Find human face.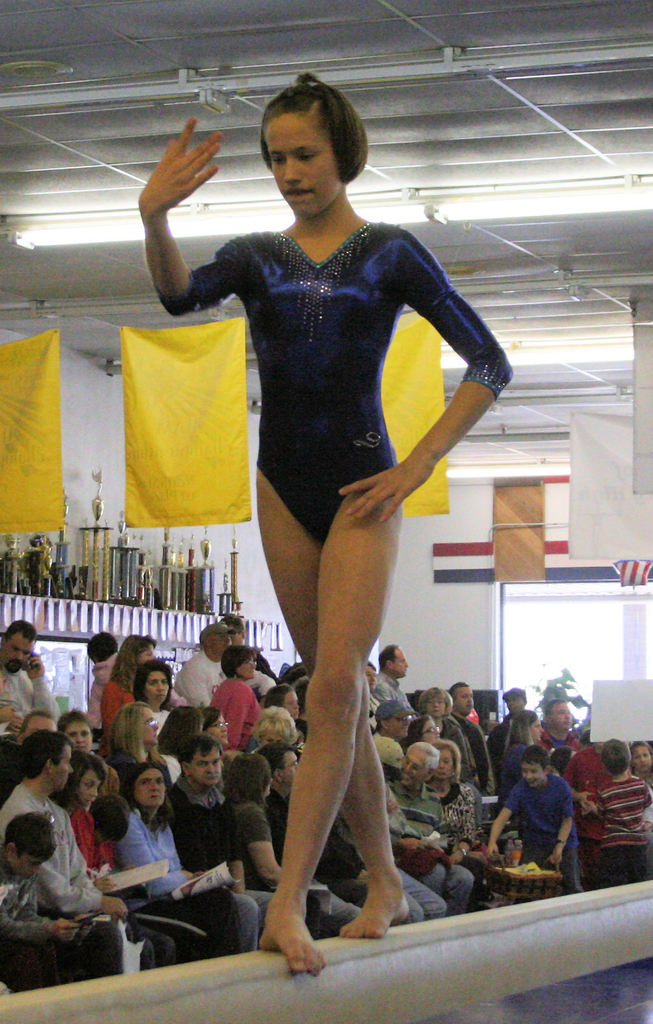
[516, 765, 548, 792].
